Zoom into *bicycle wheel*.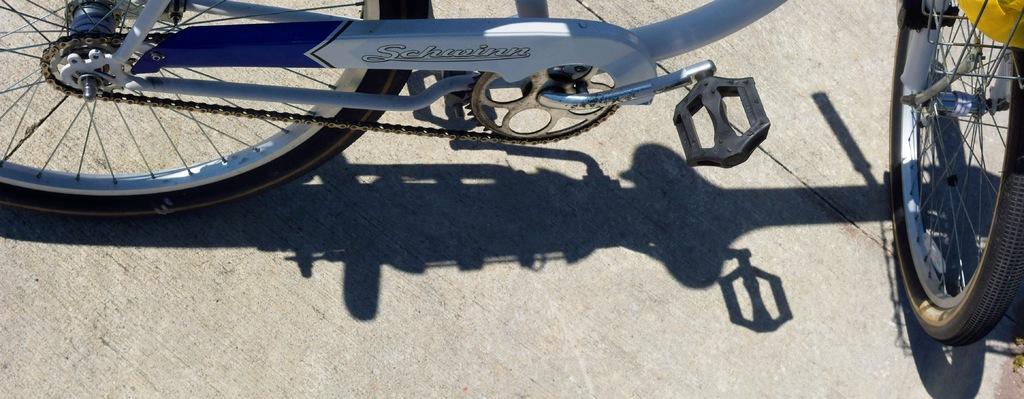
Zoom target: [898, 12, 1021, 347].
